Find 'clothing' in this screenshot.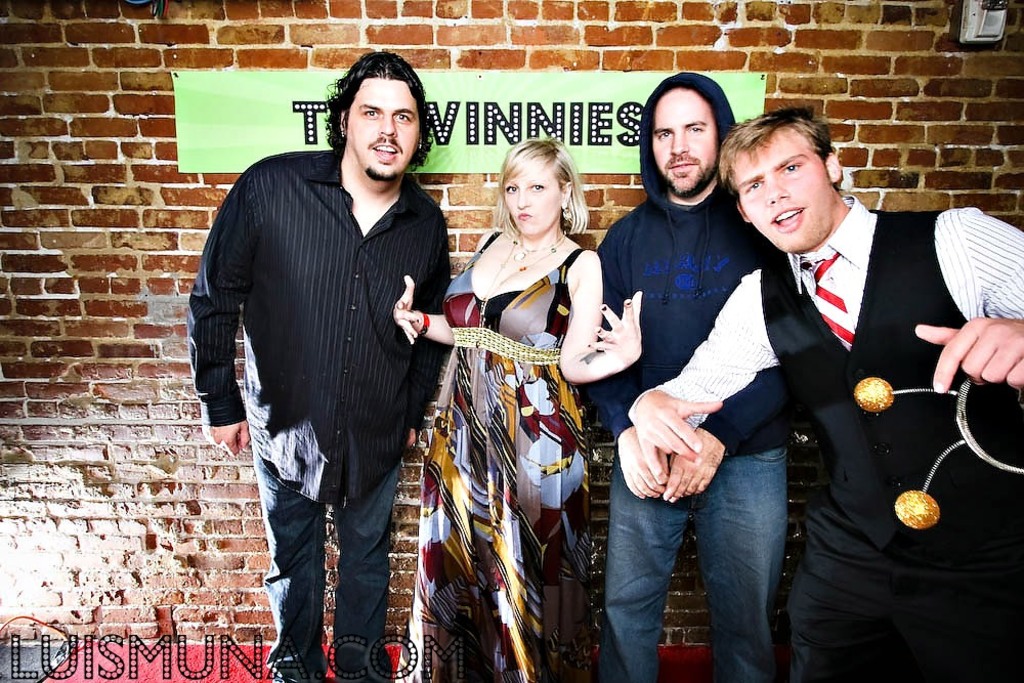
The bounding box for 'clothing' is 400 227 586 682.
